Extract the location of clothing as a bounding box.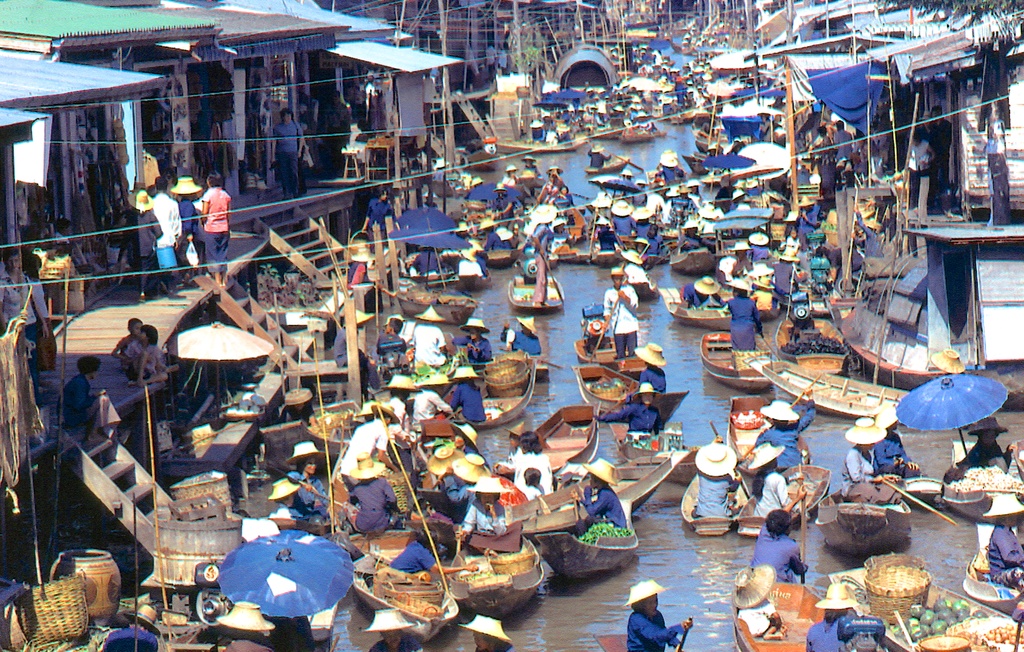
detection(753, 466, 796, 518).
